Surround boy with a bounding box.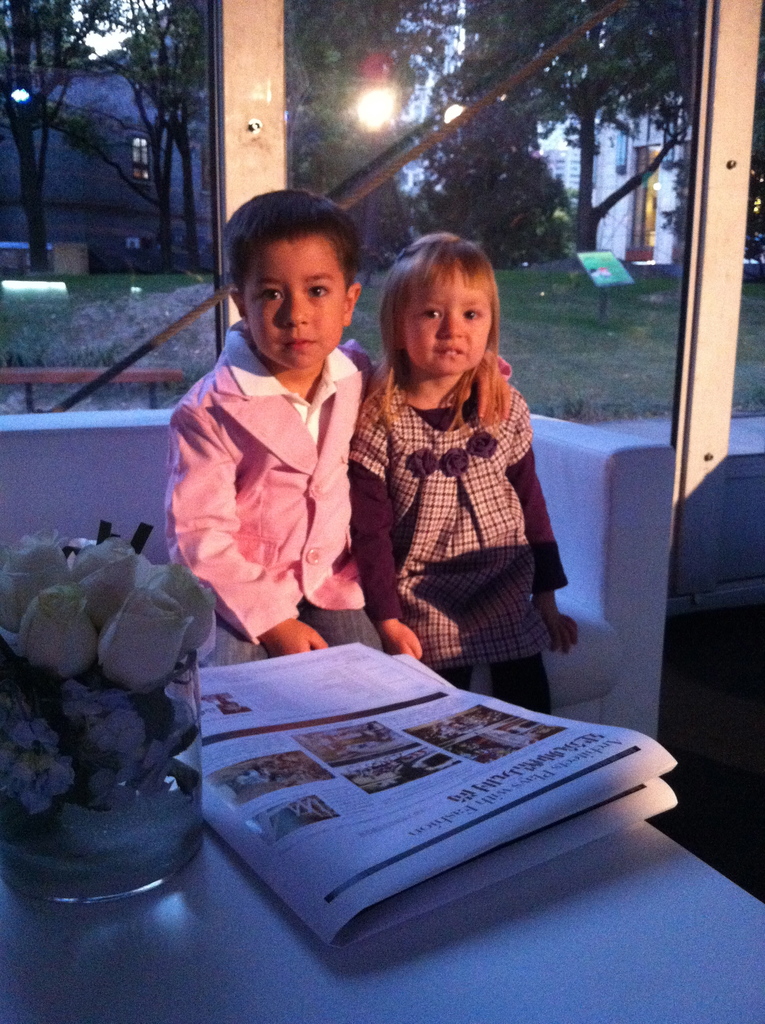
box=[159, 188, 511, 671].
